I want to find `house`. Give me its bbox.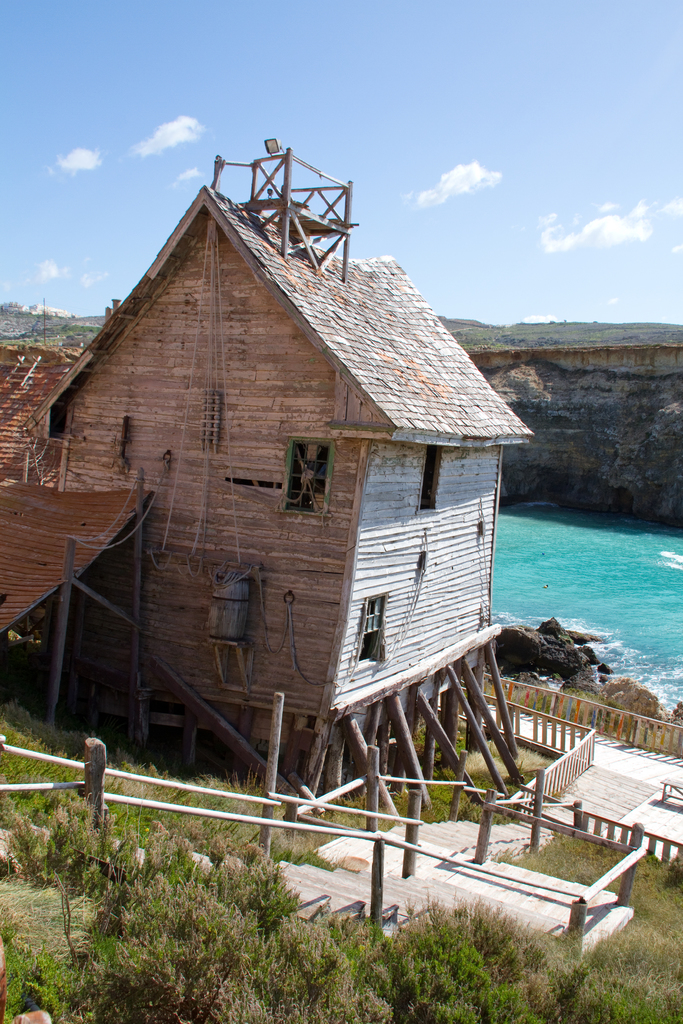
bbox=(118, 262, 512, 815).
